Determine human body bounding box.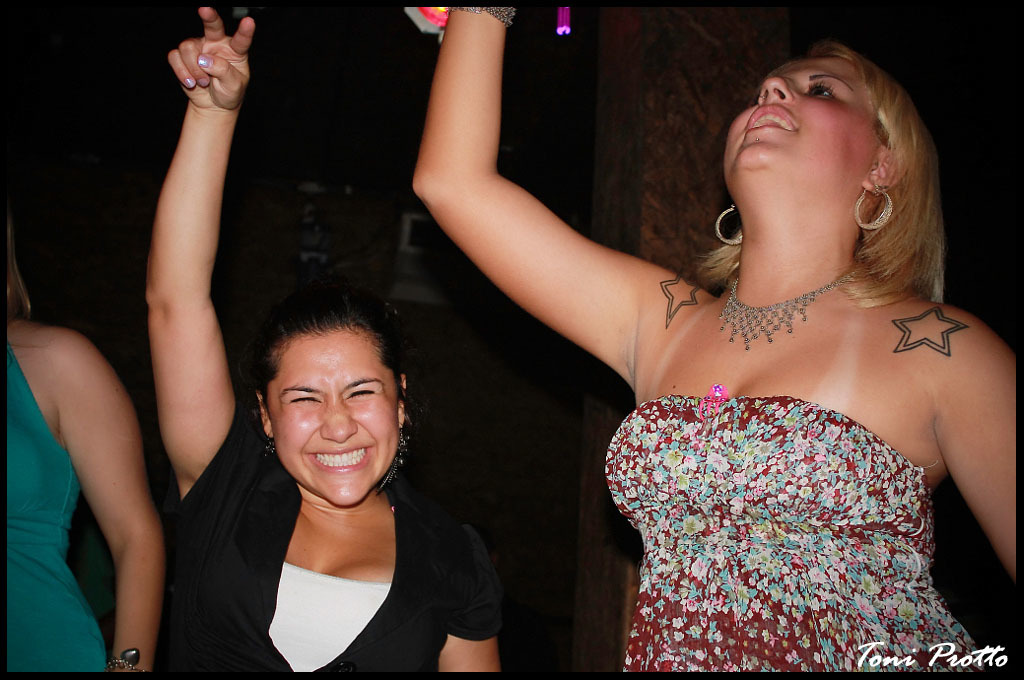
Determined: [138,2,499,673].
